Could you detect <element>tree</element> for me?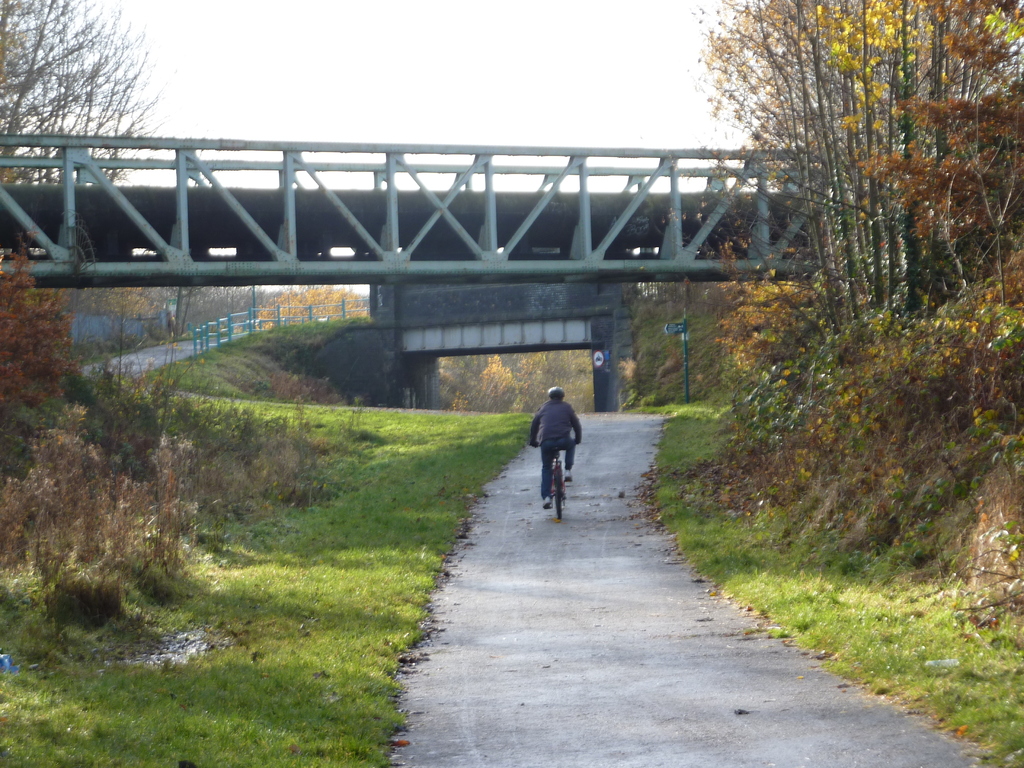
Detection result: box=[637, 0, 1023, 398].
